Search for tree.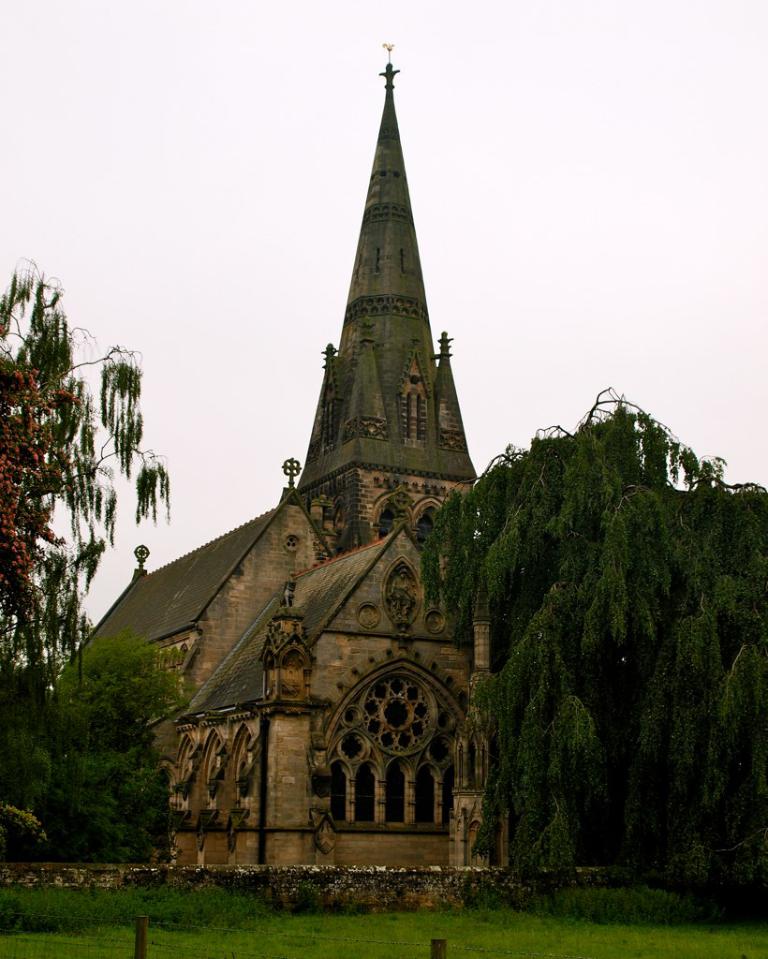
Found at bbox=(1, 642, 200, 882).
